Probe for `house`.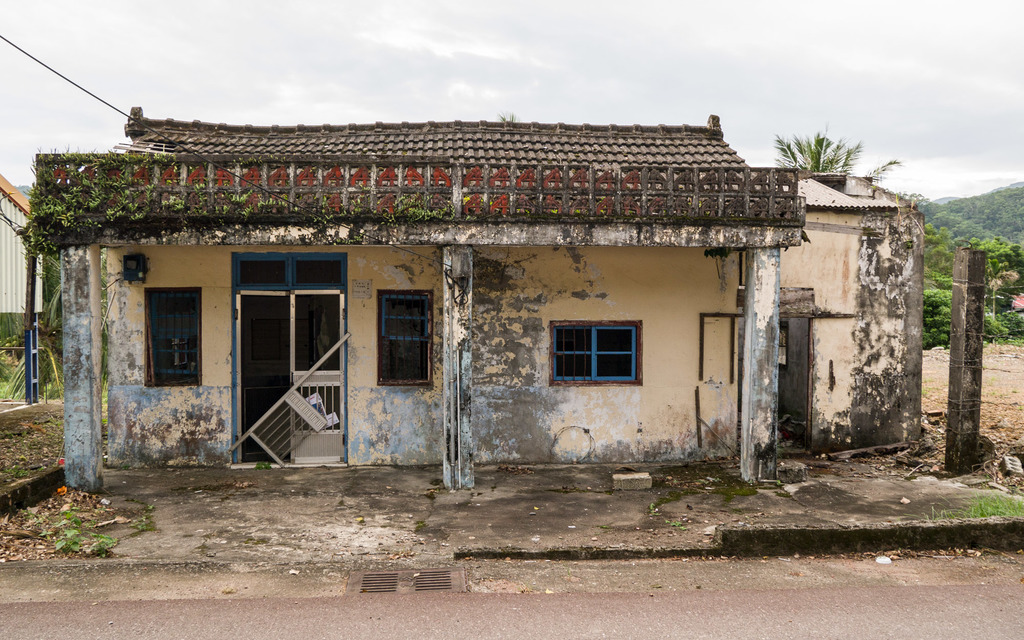
Probe result: [x1=66, y1=82, x2=924, y2=499].
